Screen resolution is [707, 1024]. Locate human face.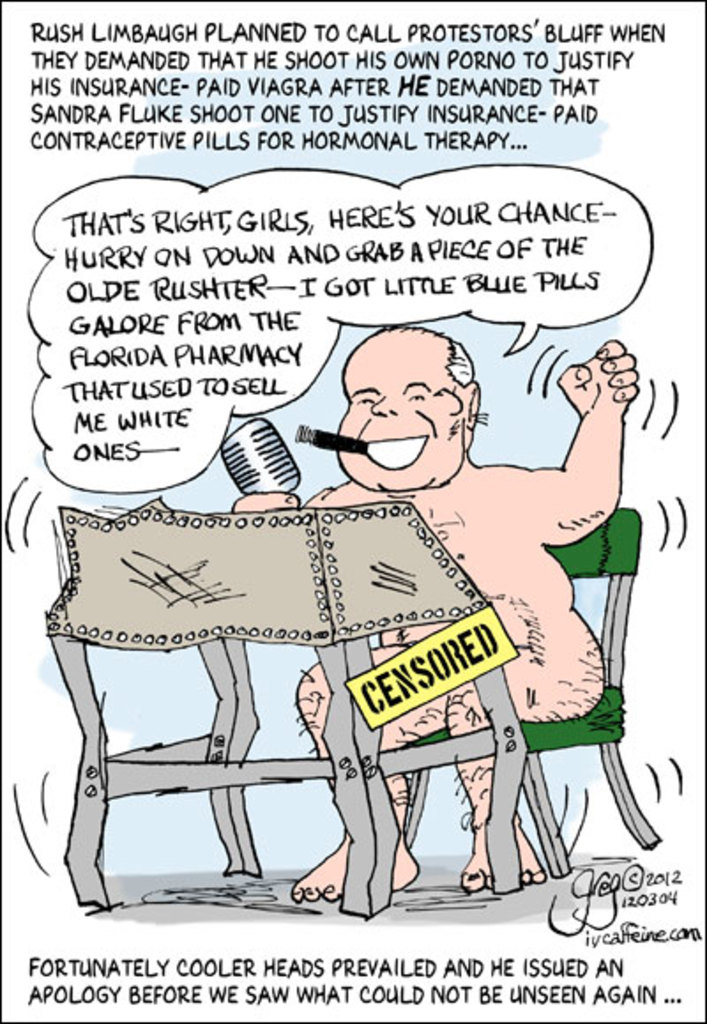
338/345/470/499.
